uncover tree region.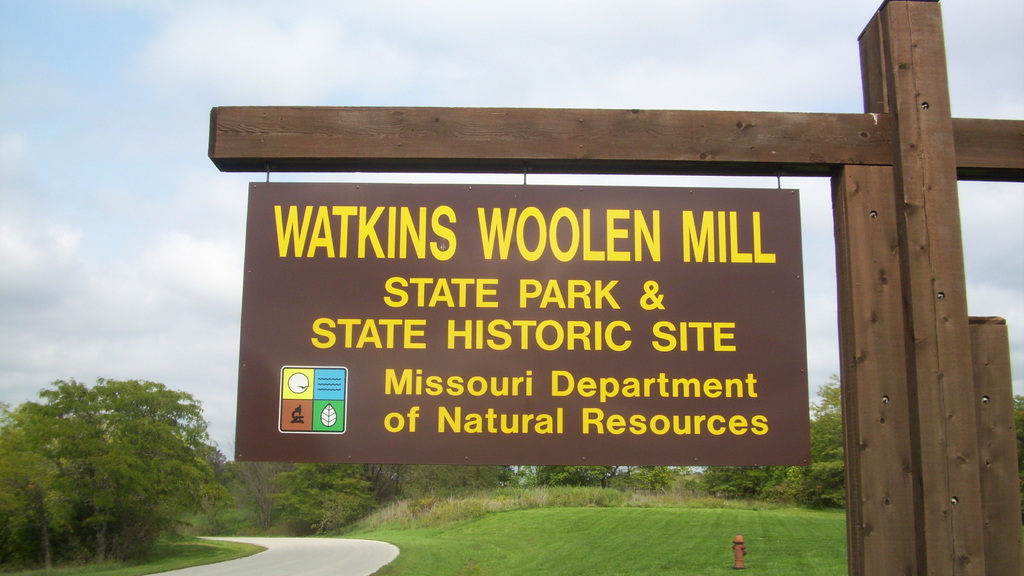
Uncovered: locate(31, 376, 142, 564).
